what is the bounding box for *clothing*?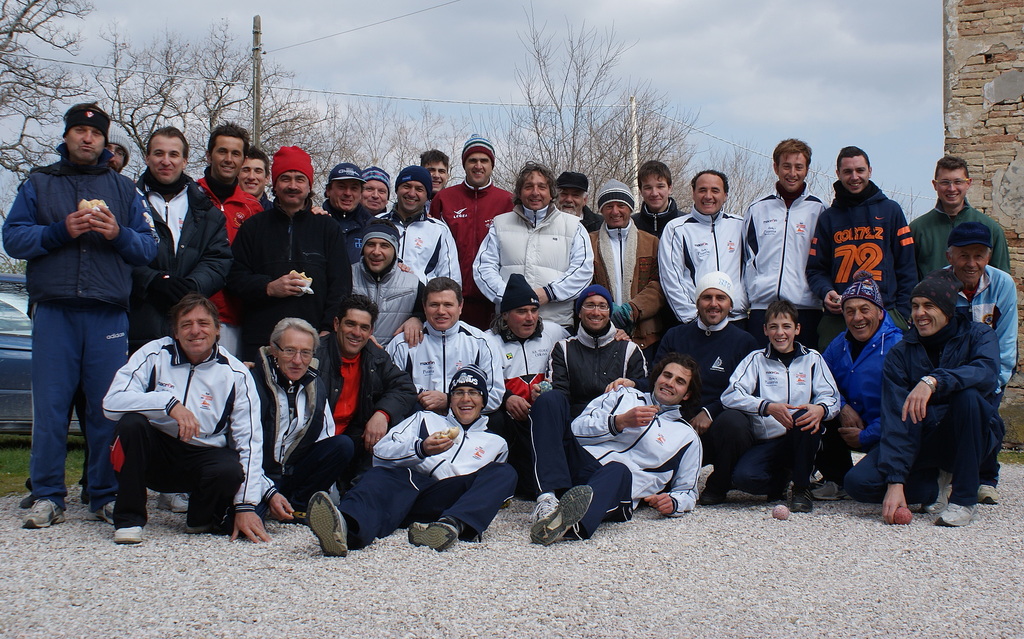
box=[905, 196, 1009, 280].
